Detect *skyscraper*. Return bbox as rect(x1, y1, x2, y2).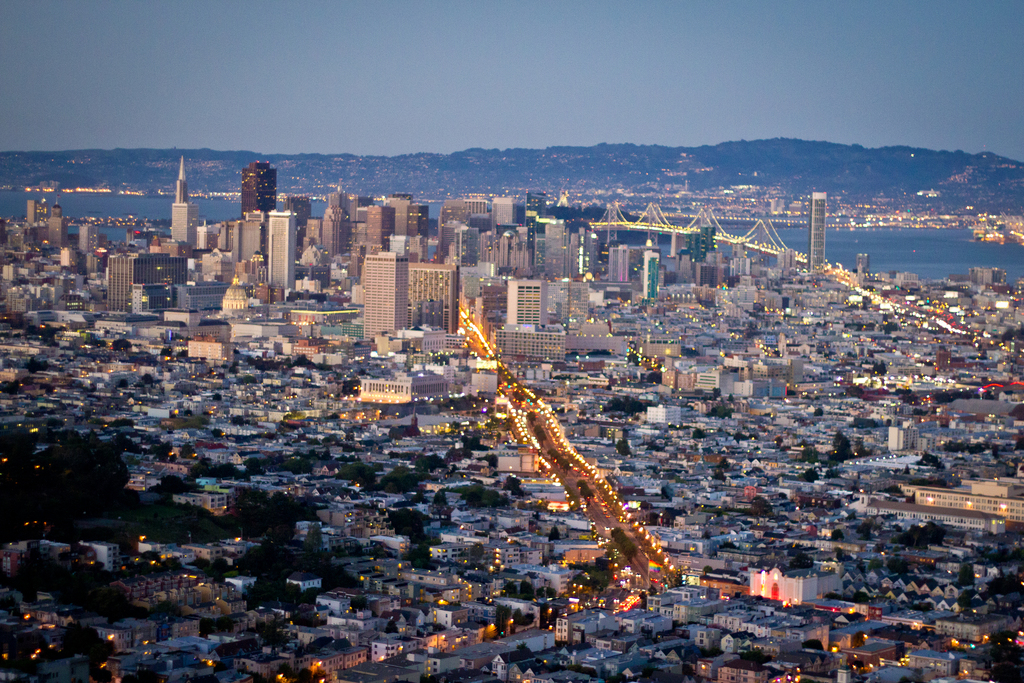
rect(813, 188, 829, 273).
